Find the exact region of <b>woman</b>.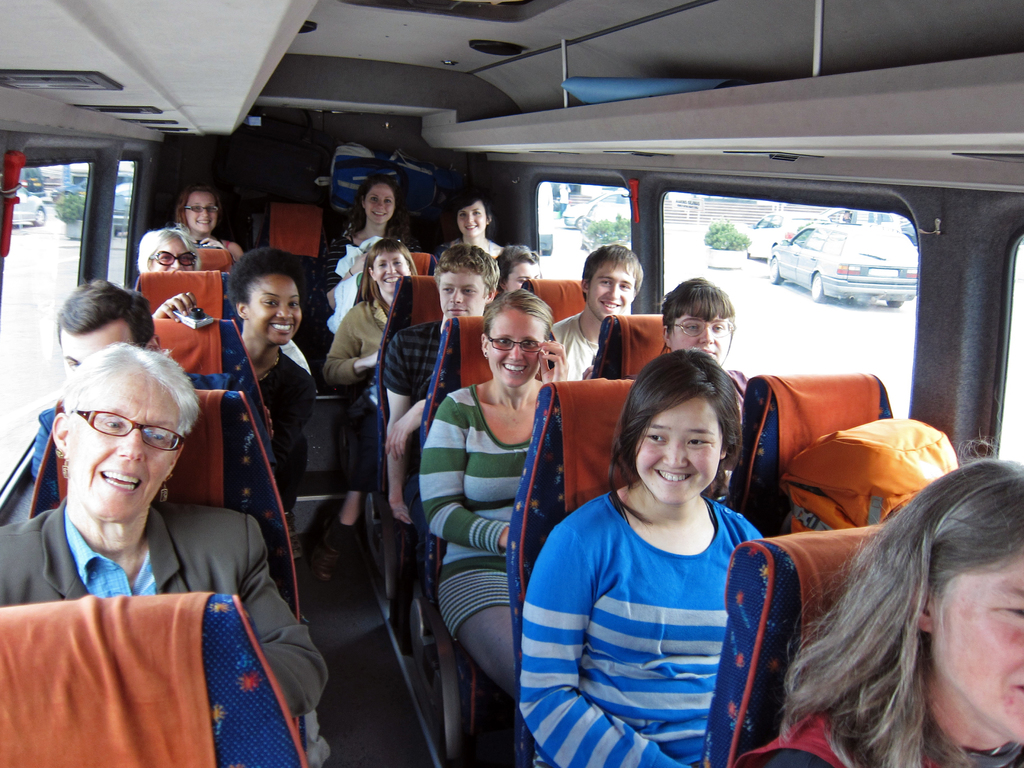
Exact region: x1=1 y1=338 x2=328 y2=717.
